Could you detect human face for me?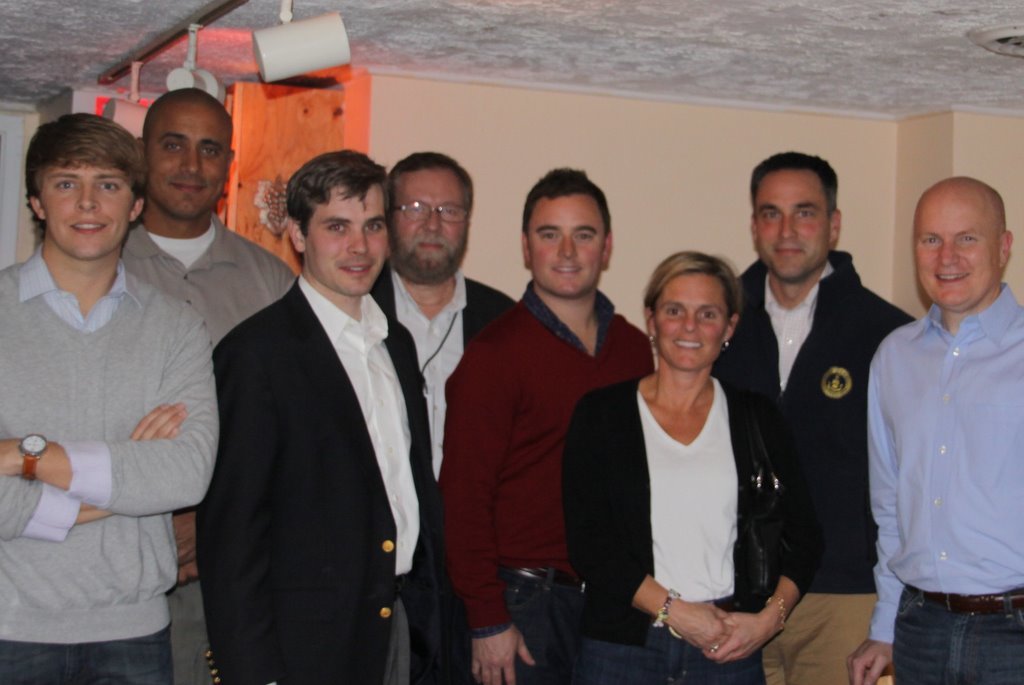
Detection result: [left=750, top=164, right=834, bottom=283].
